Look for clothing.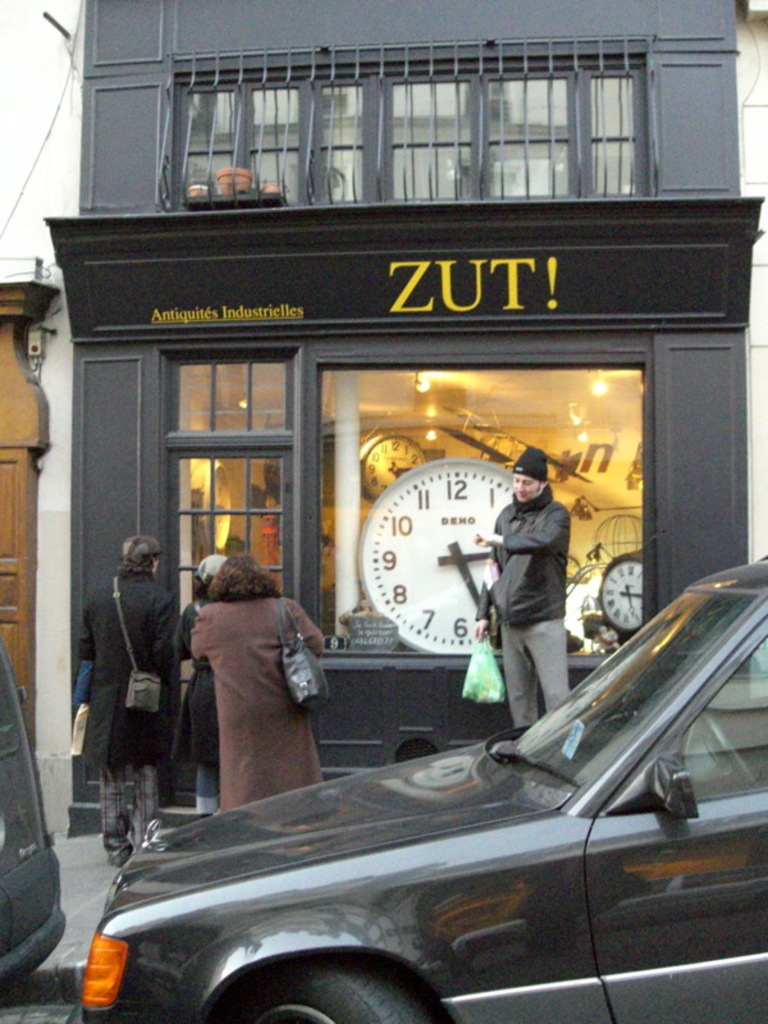
Found: region(173, 594, 320, 804).
